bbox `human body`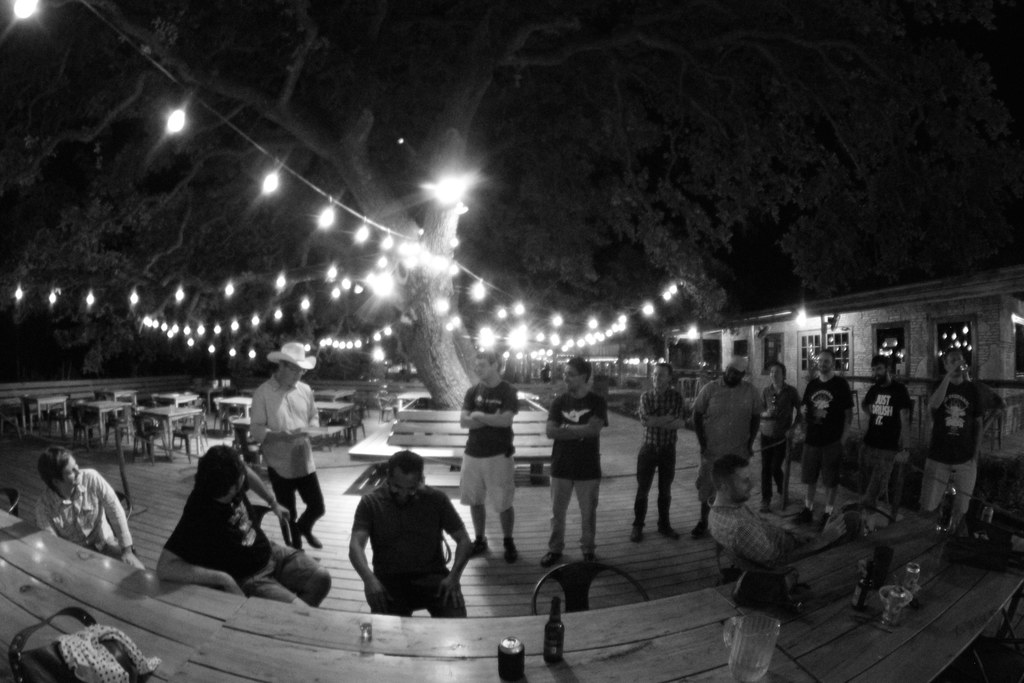
{"x1": 807, "y1": 353, "x2": 852, "y2": 516}
